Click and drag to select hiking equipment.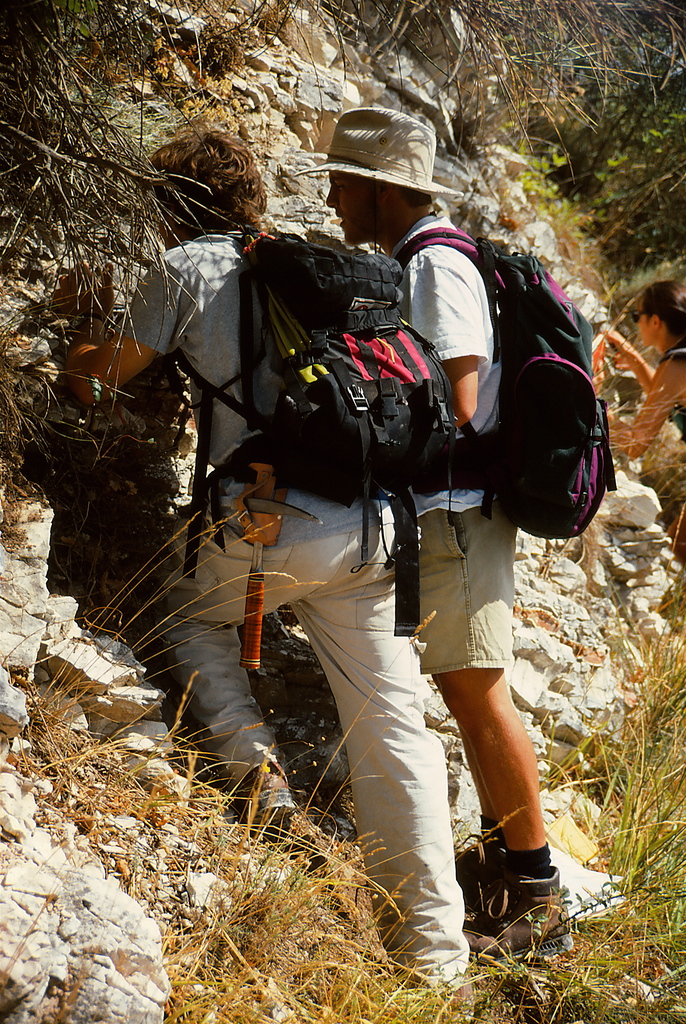
Selection: x1=182 y1=221 x2=454 y2=638.
